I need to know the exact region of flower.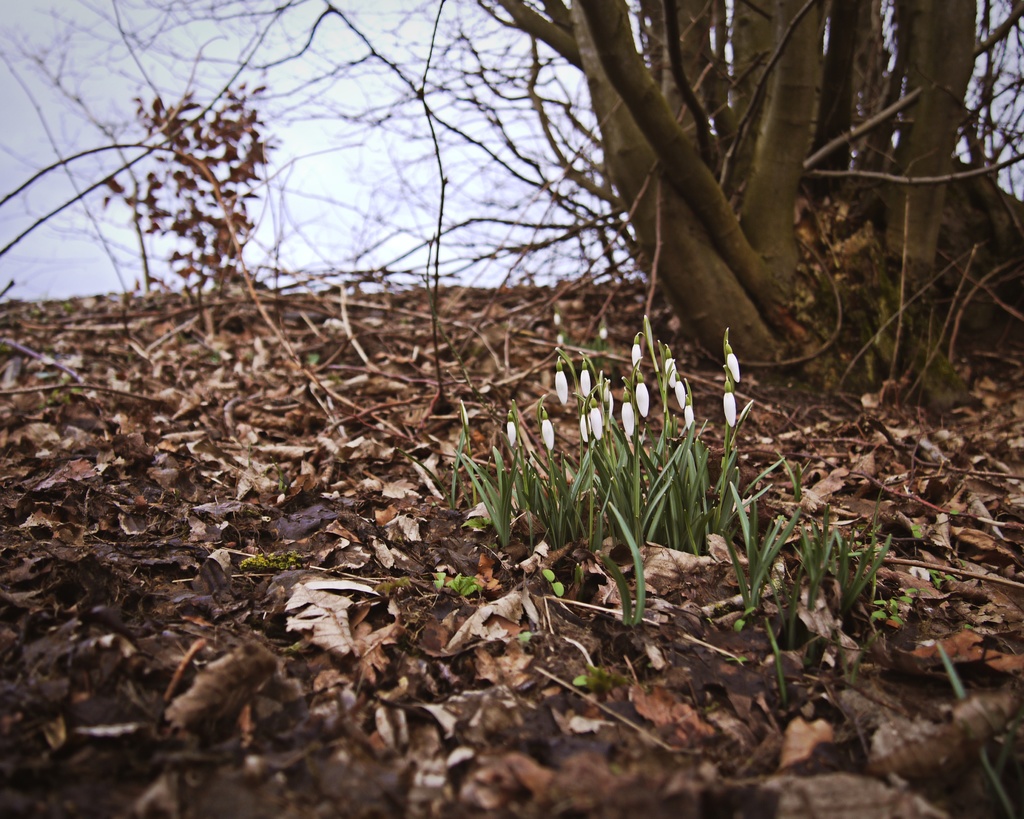
Region: x1=675, y1=378, x2=685, y2=409.
